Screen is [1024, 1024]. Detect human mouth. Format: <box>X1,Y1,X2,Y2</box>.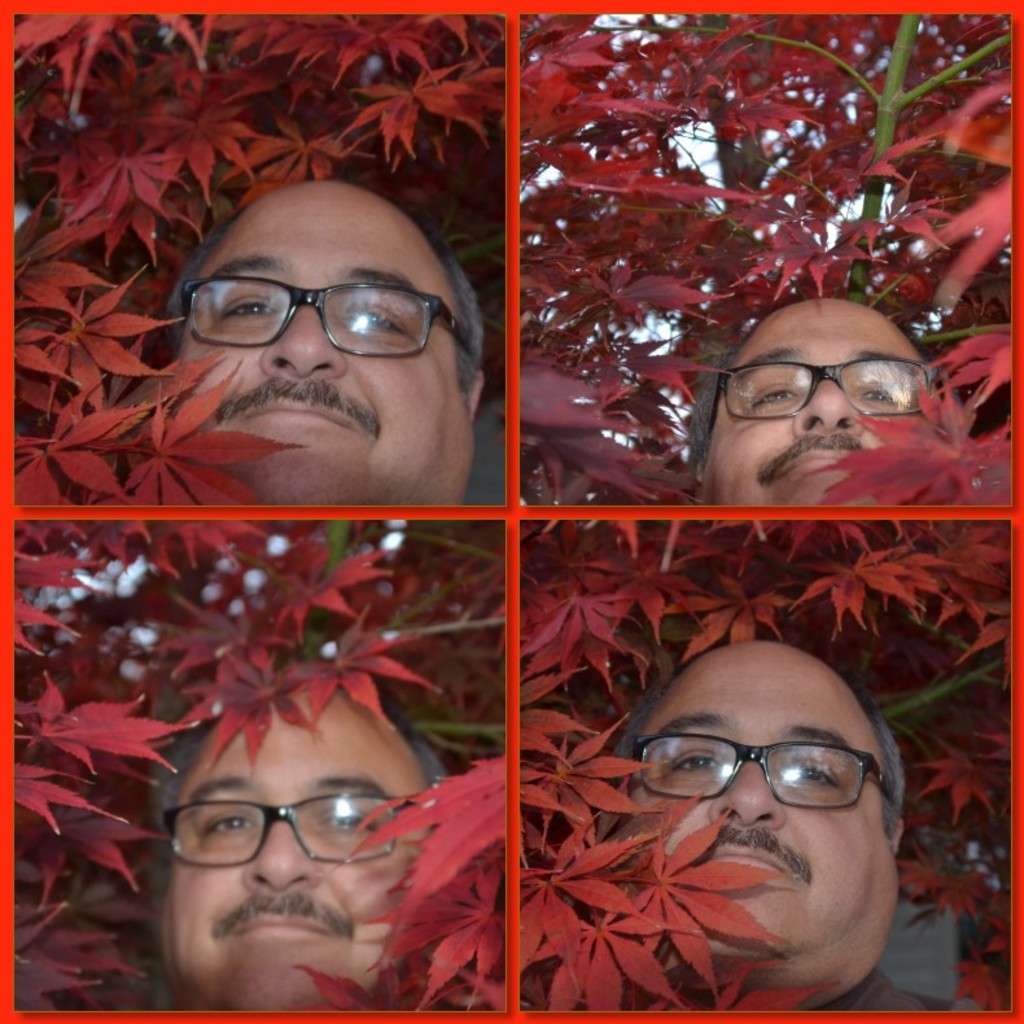
<box>250,397,343,421</box>.
